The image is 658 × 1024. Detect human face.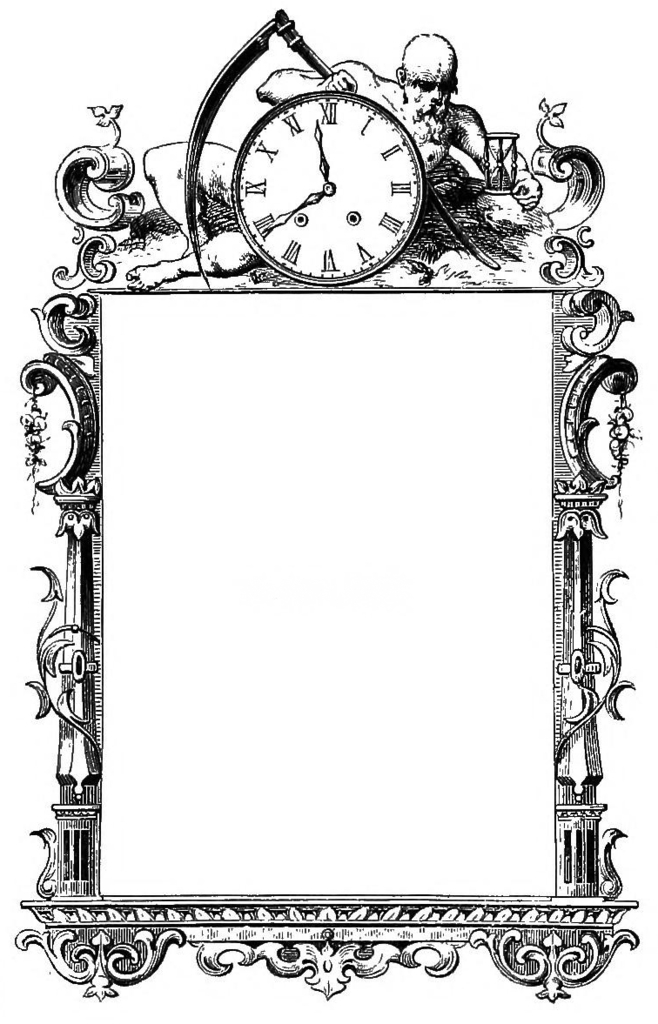
Detection: {"x1": 406, "y1": 55, "x2": 460, "y2": 120}.
